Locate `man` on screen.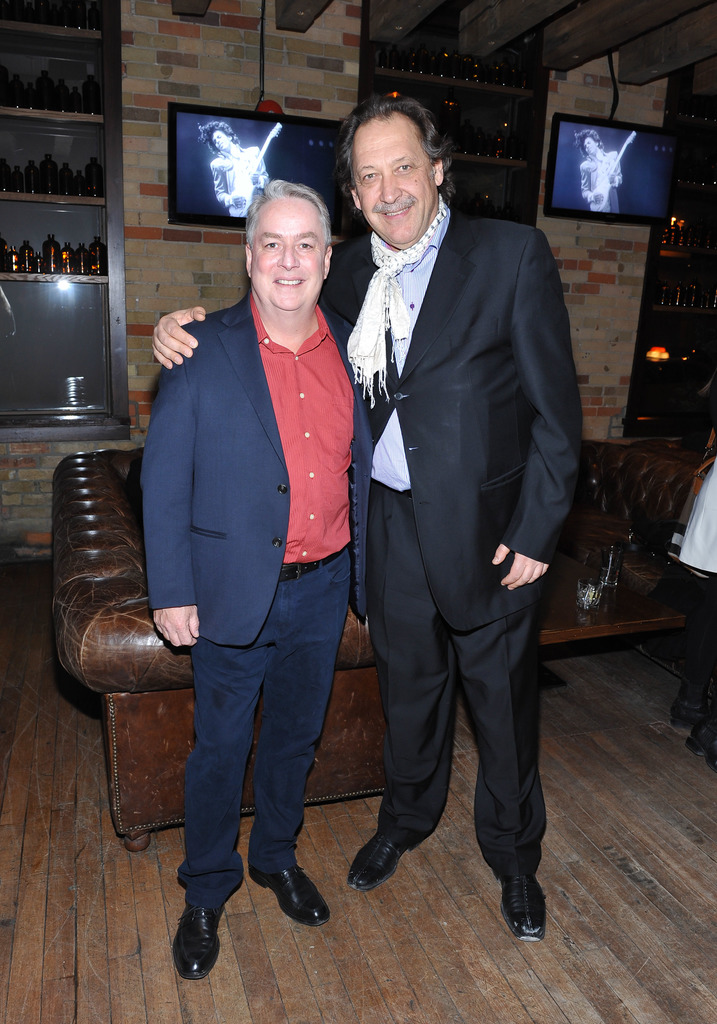
On screen at left=193, top=123, right=270, bottom=226.
